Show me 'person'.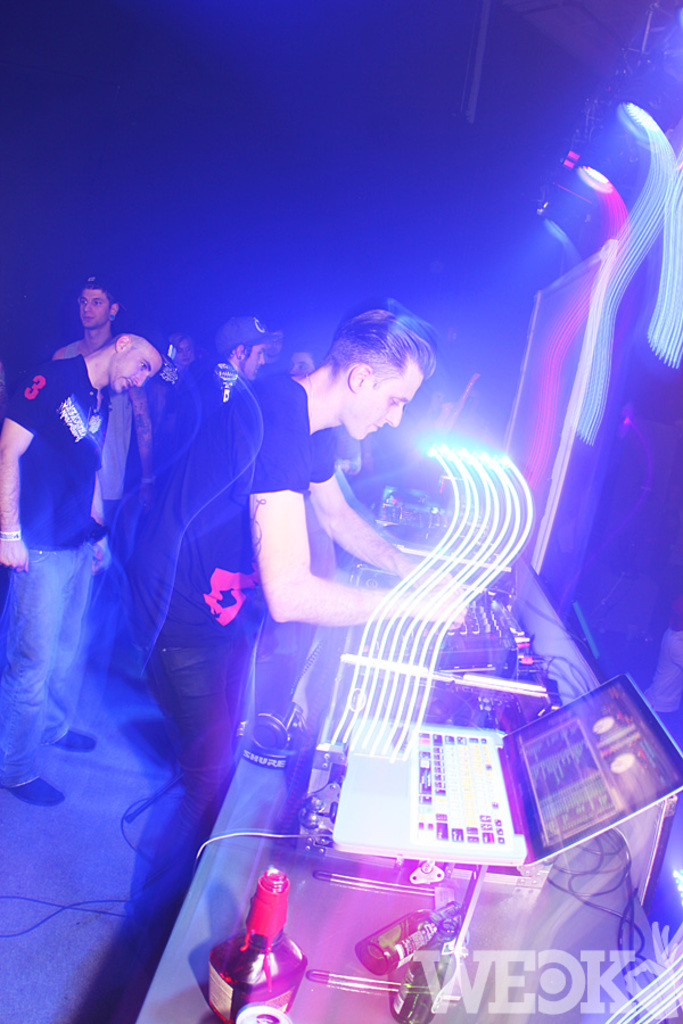
'person' is here: [x1=282, y1=344, x2=362, y2=564].
